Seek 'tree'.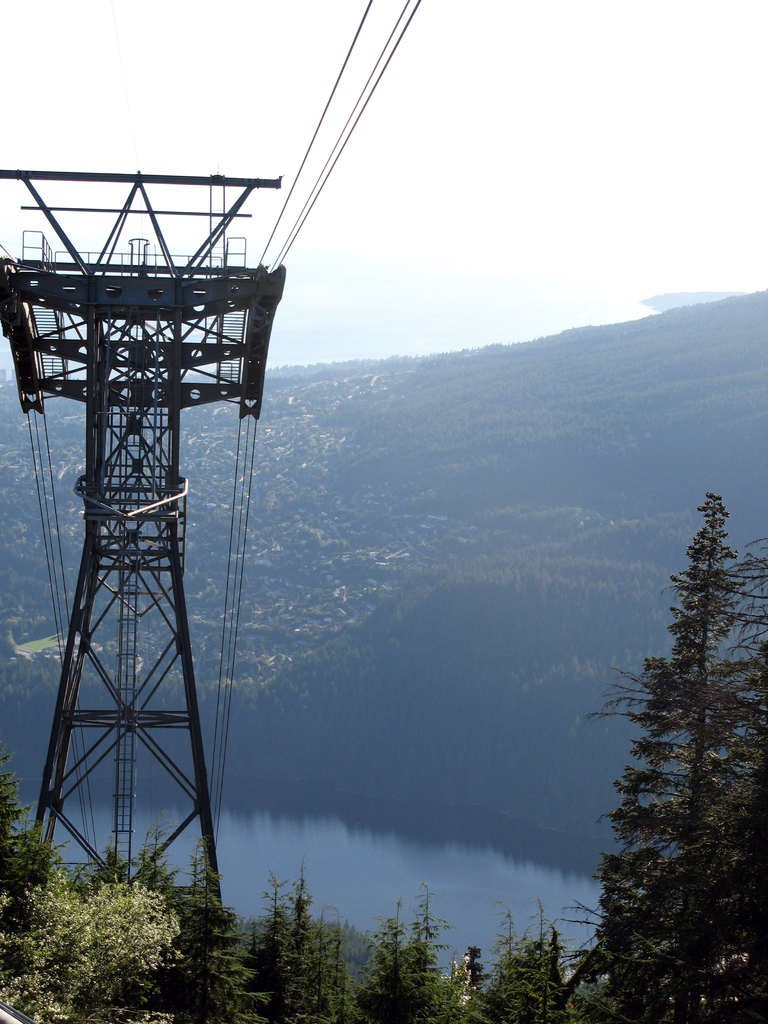
470:931:572:1014.
